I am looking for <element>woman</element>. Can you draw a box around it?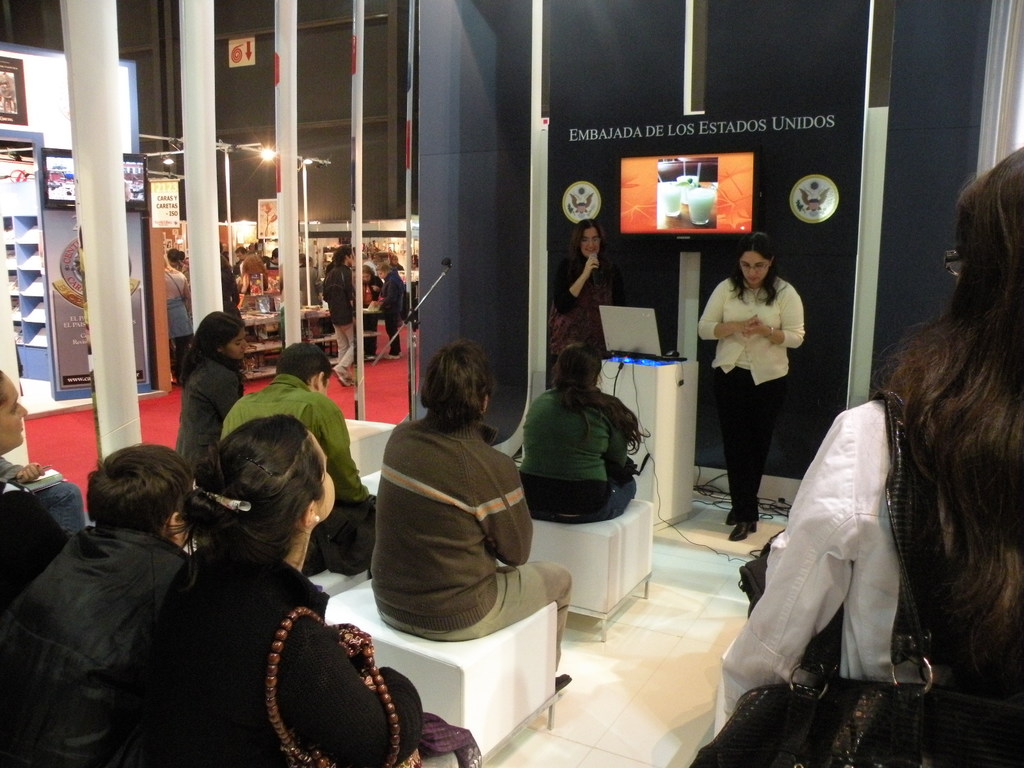
Sure, the bounding box is {"left": 698, "top": 234, "right": 808, "bottom": 543}.
